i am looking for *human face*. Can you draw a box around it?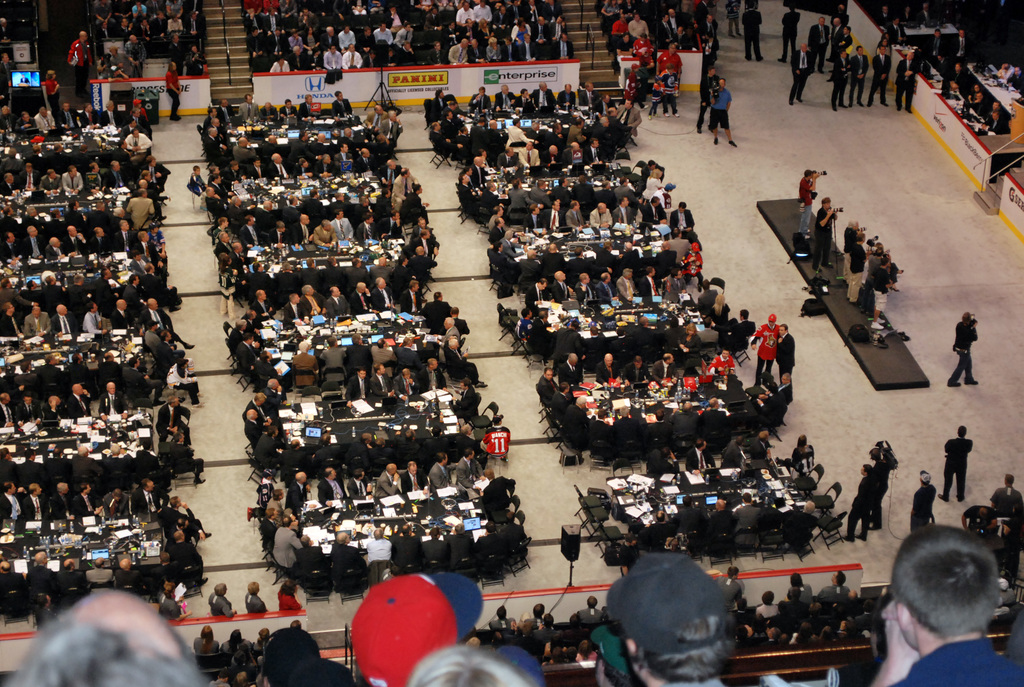
Sure, the bounding box is x1=113, y1=162, x2=124, y2=171.
